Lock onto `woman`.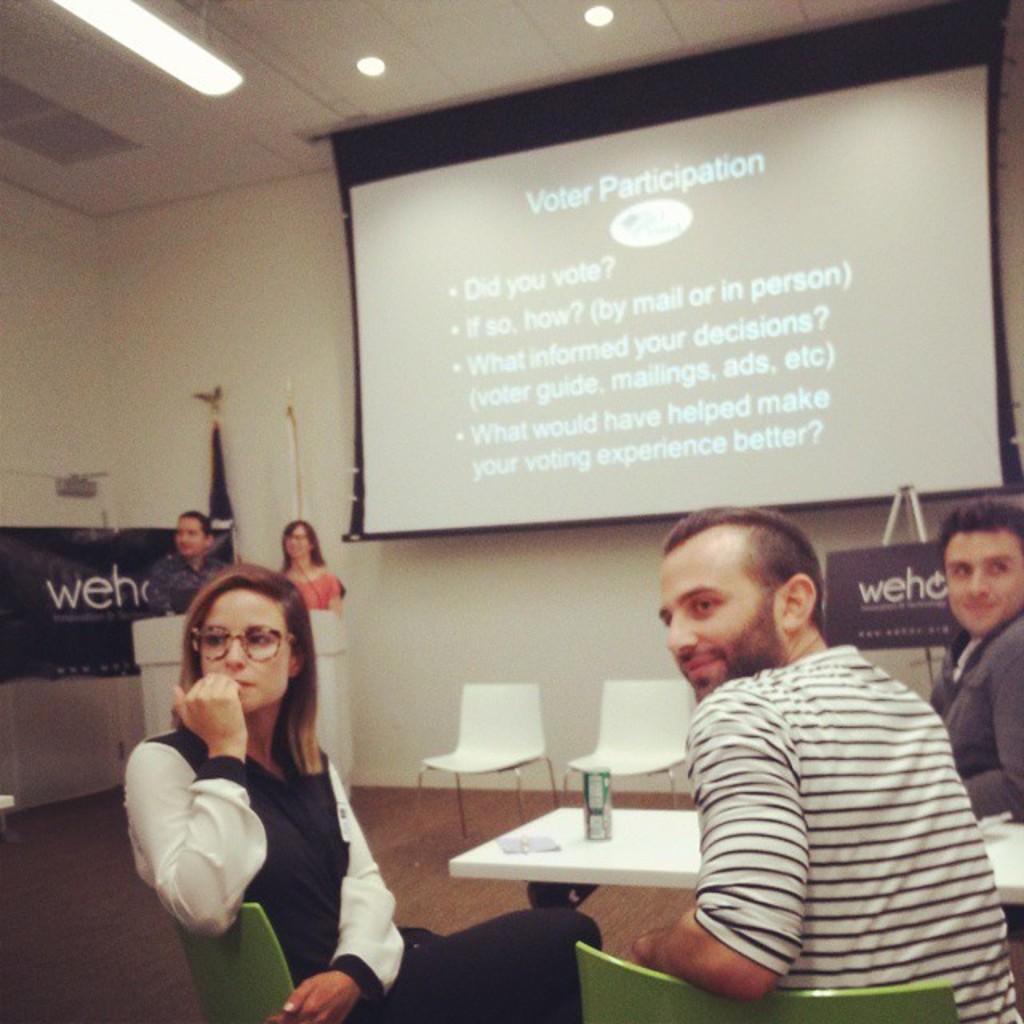
Locked: (270,512,354,618).
